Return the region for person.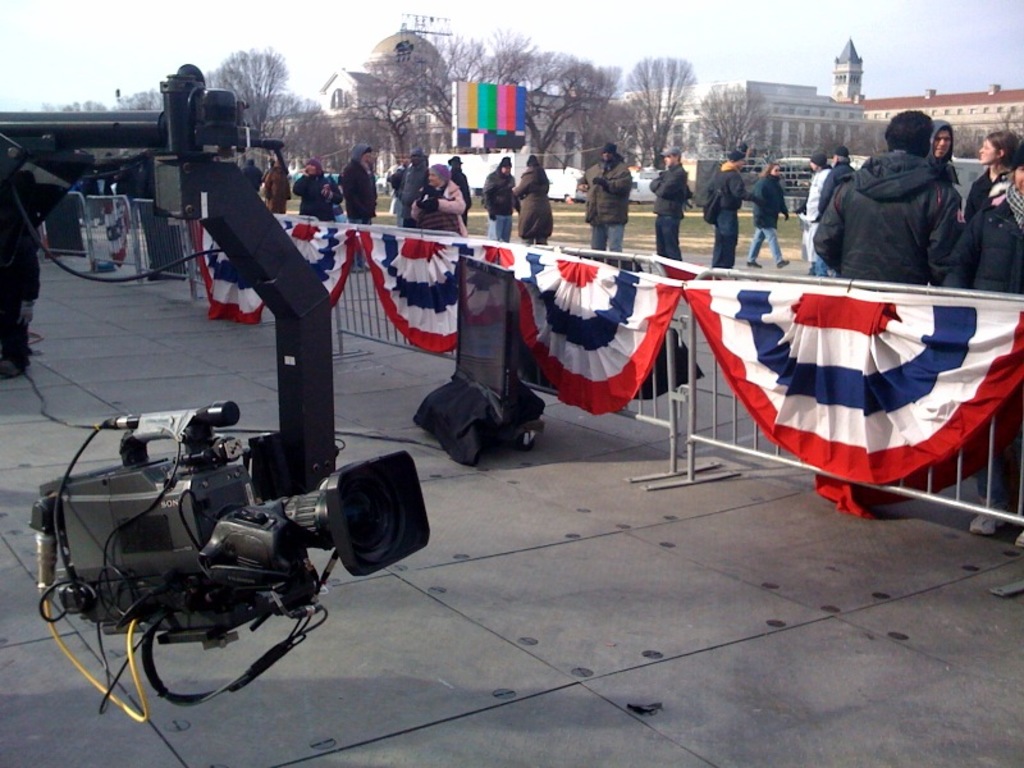
rect(964, 132, 1023, 228).
